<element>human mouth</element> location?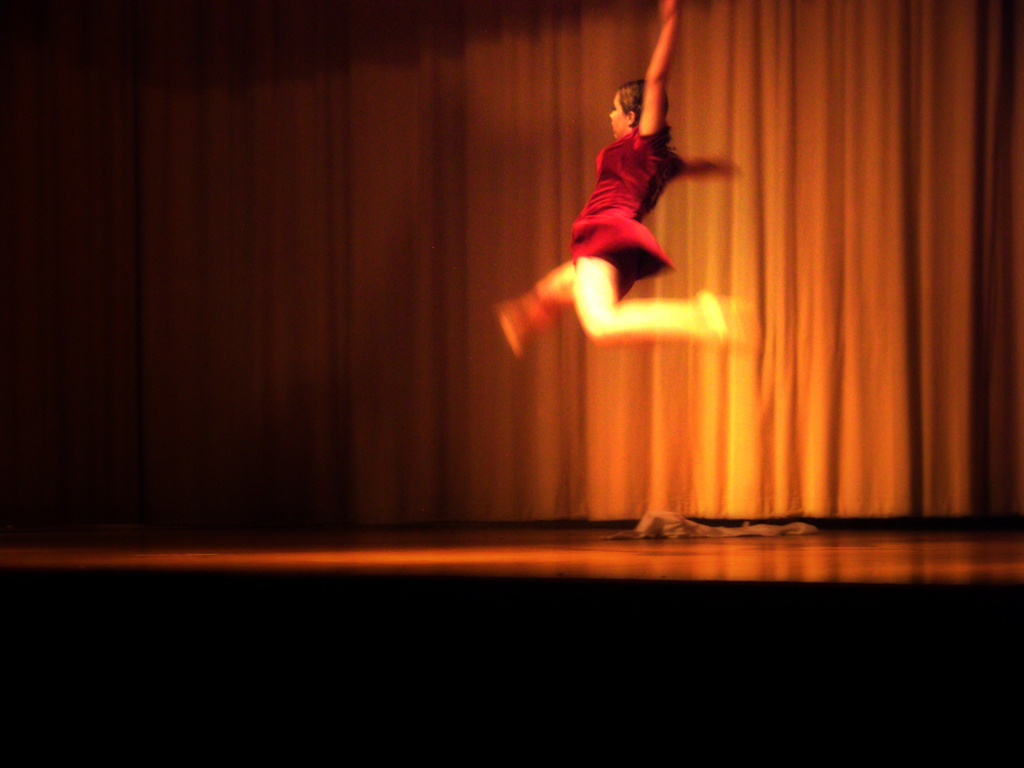
(left=609, top=123, right=613, bottom=127)
